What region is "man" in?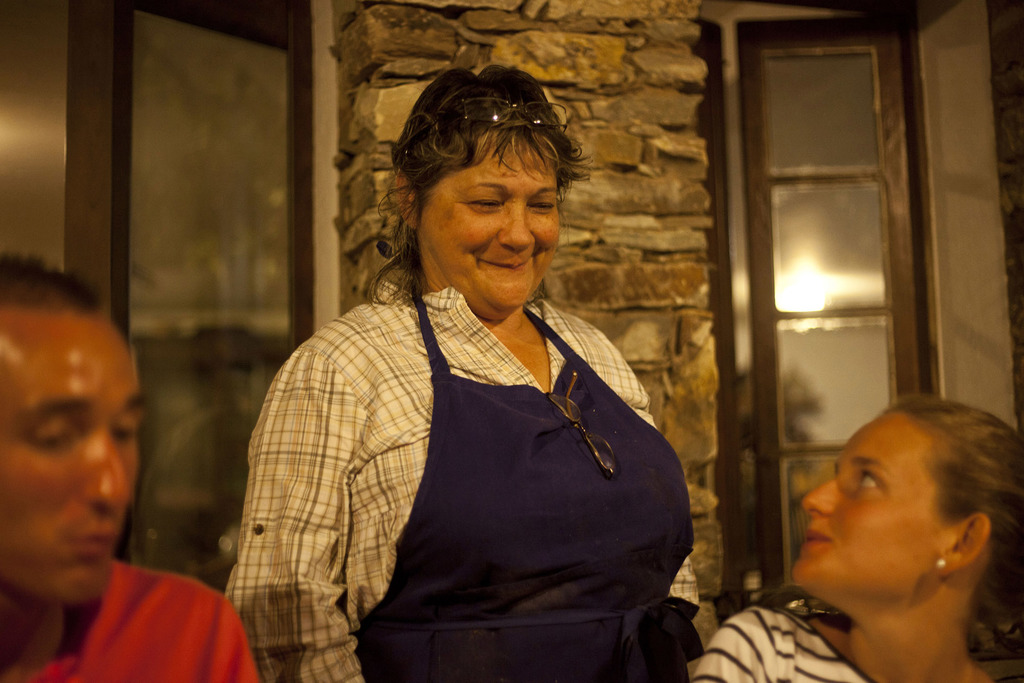
bbox(0, 250, 262, 682).
